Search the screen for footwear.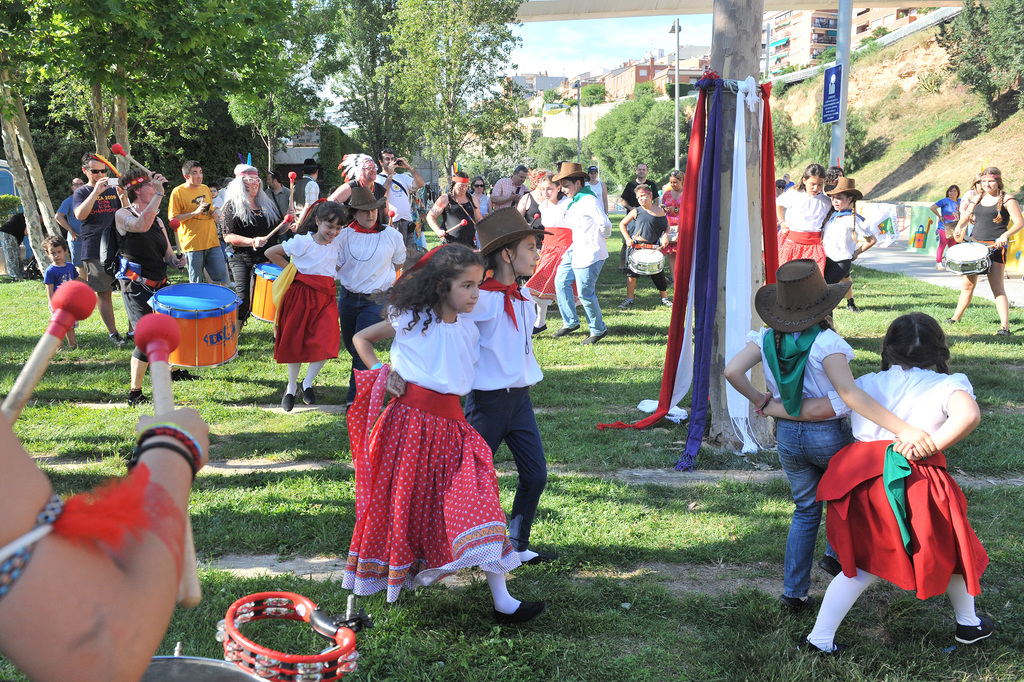
Found at crop(948, 617, 997, 648).
